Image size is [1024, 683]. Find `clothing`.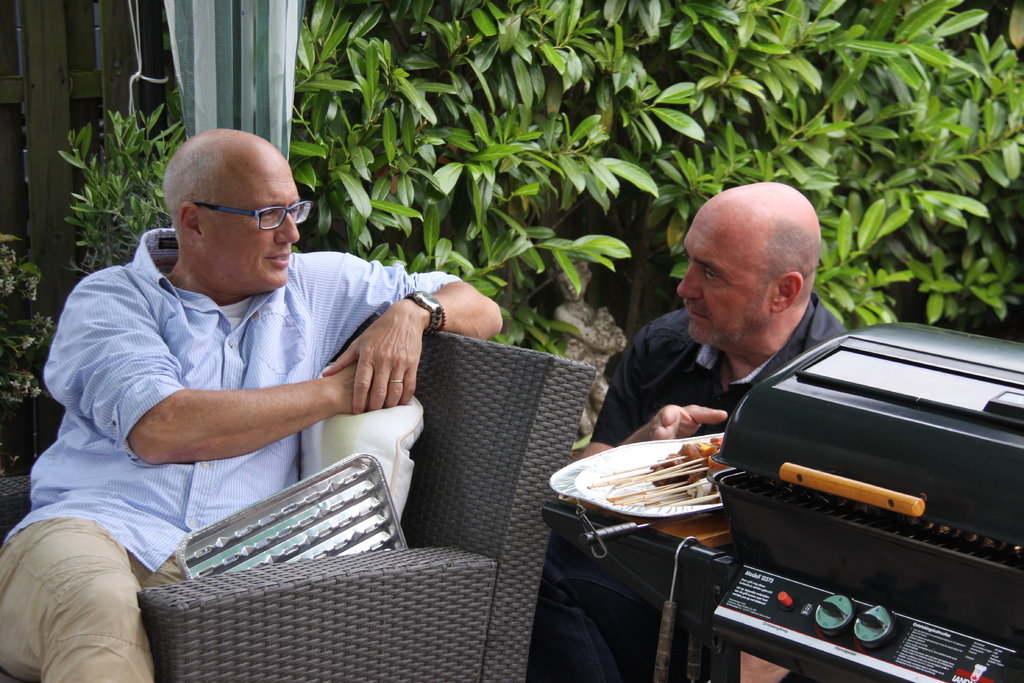
529:292:844:682.
